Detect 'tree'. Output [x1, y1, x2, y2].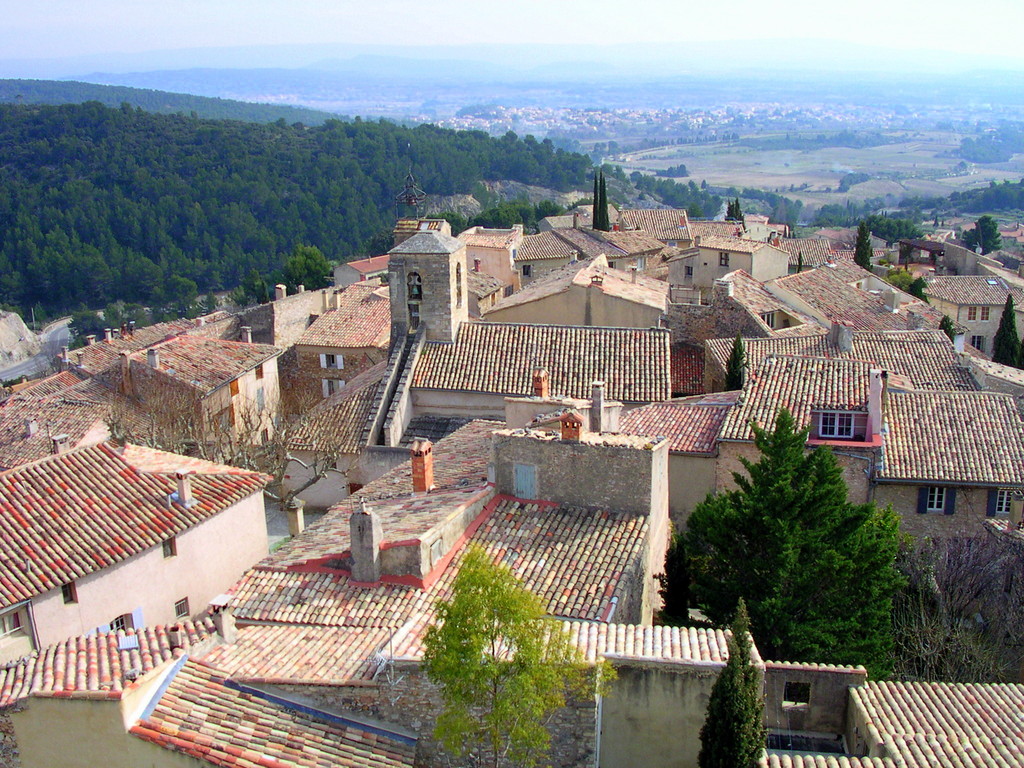
[988, 294, 1023, 374].
